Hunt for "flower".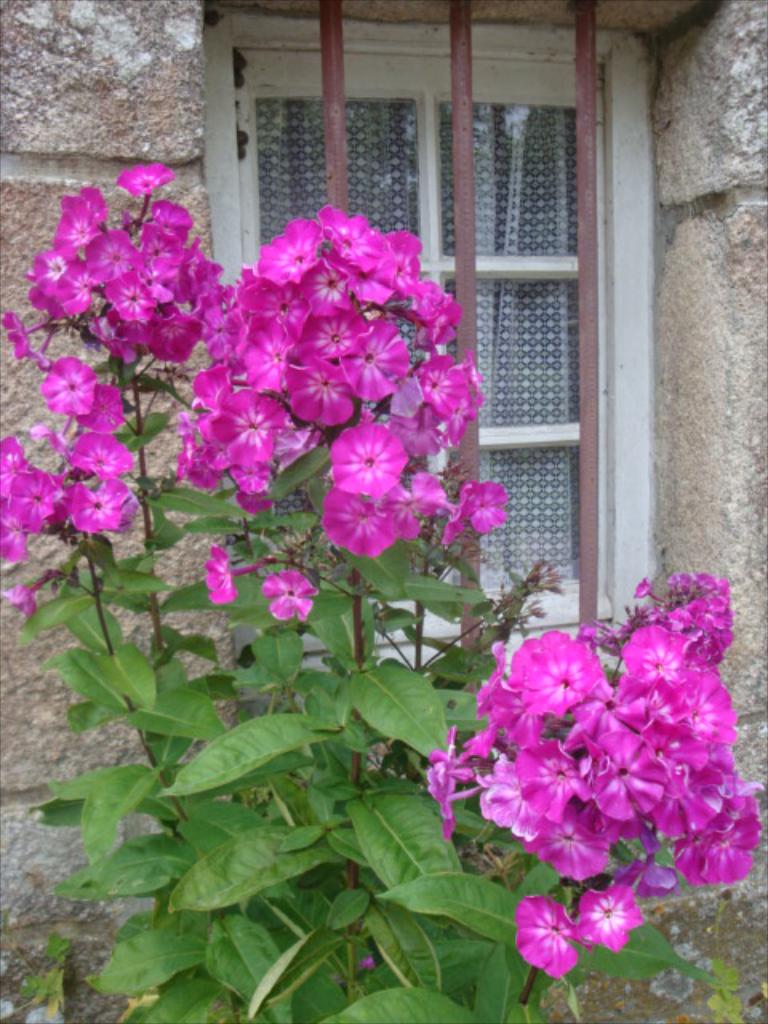
Hunted down at (x1=6, y1=582, x2=42, y2=611).
